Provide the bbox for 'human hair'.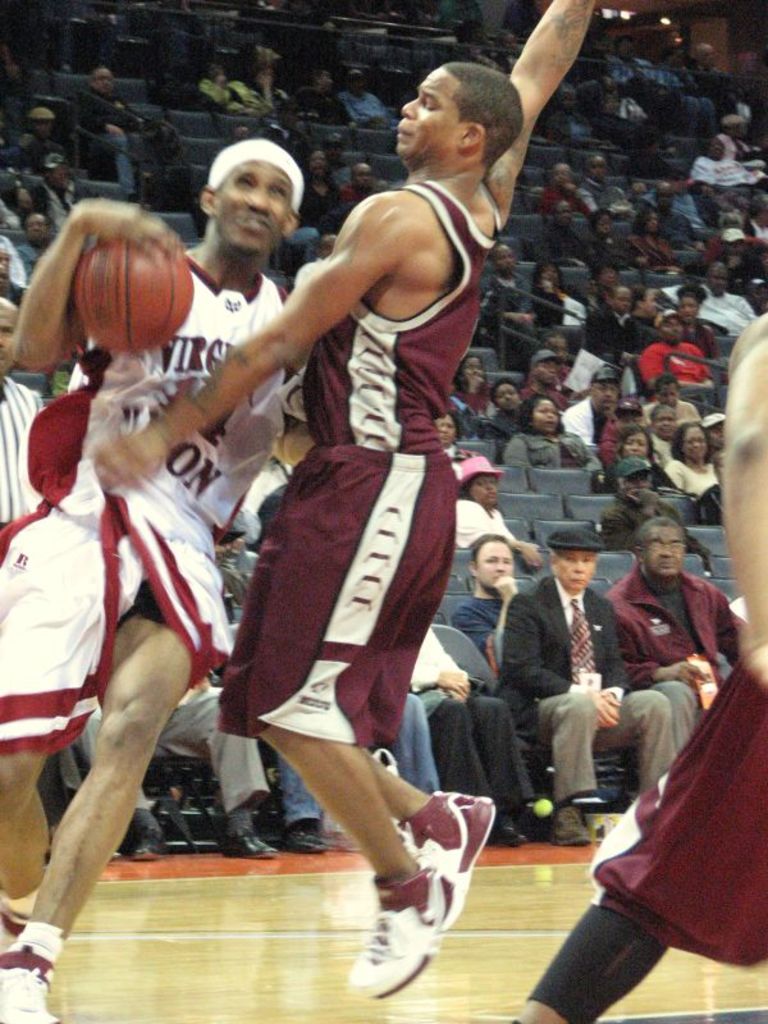
pyautogui.locateOnScreen(440, 67, 520, 173).
